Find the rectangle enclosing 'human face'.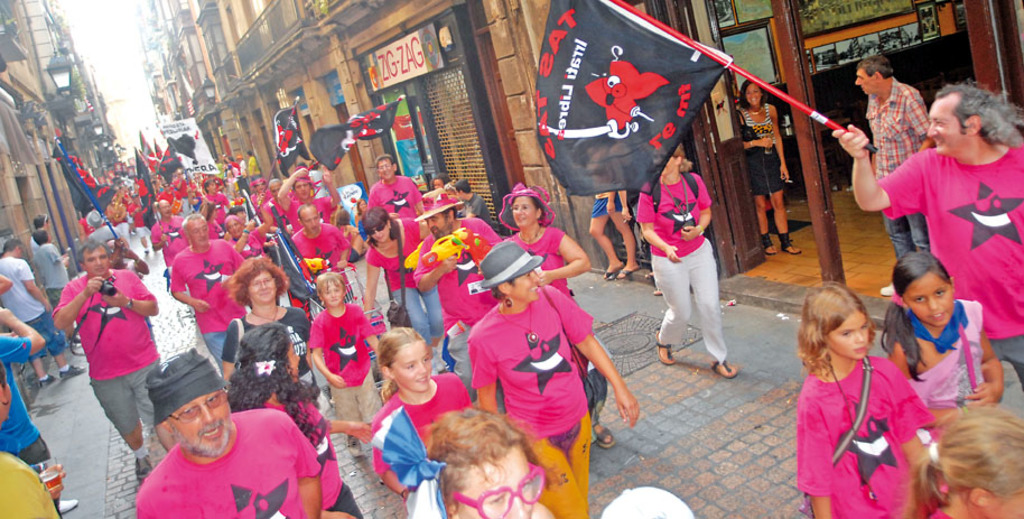
286/336/300/381.
